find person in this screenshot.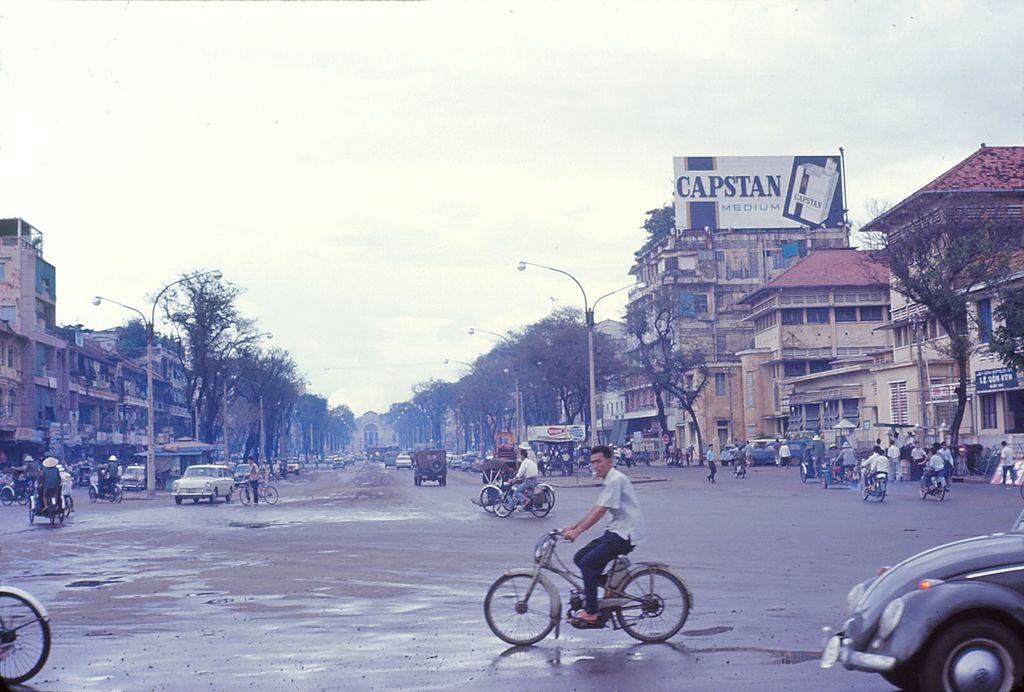
The bounding box for person is bbox=[690, 443, 694, 457].
